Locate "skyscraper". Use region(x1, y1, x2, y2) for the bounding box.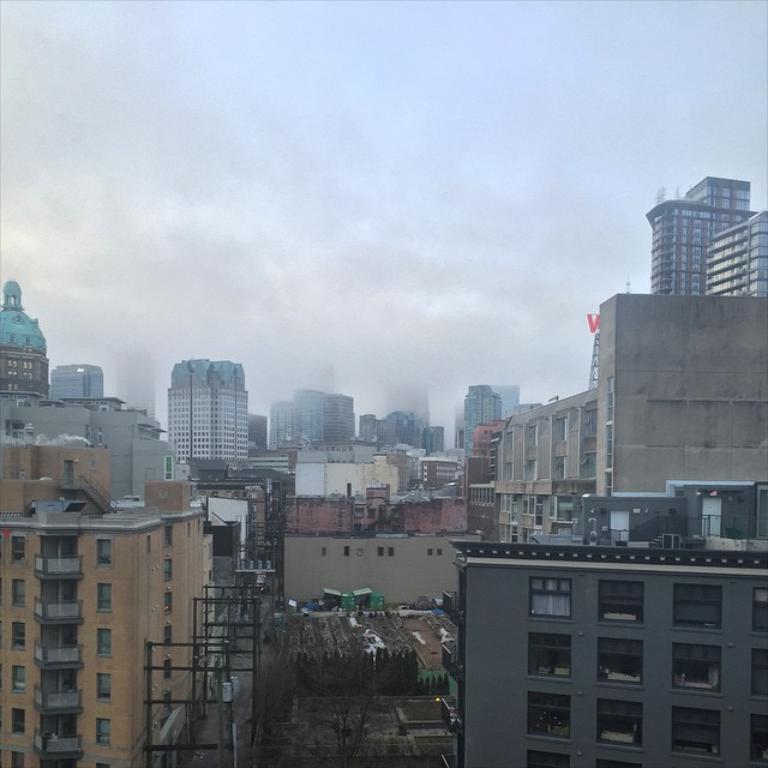
region(412, 422, 437, 445).
